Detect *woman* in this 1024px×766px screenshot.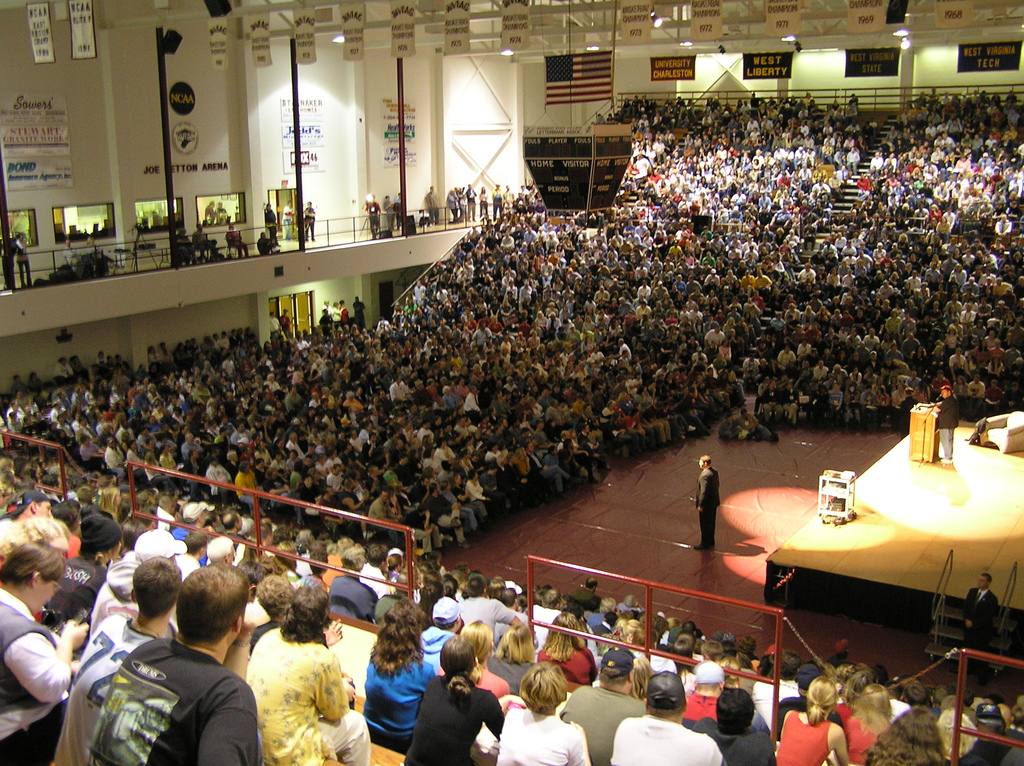
Detection: (262, 200, 281, 248).
